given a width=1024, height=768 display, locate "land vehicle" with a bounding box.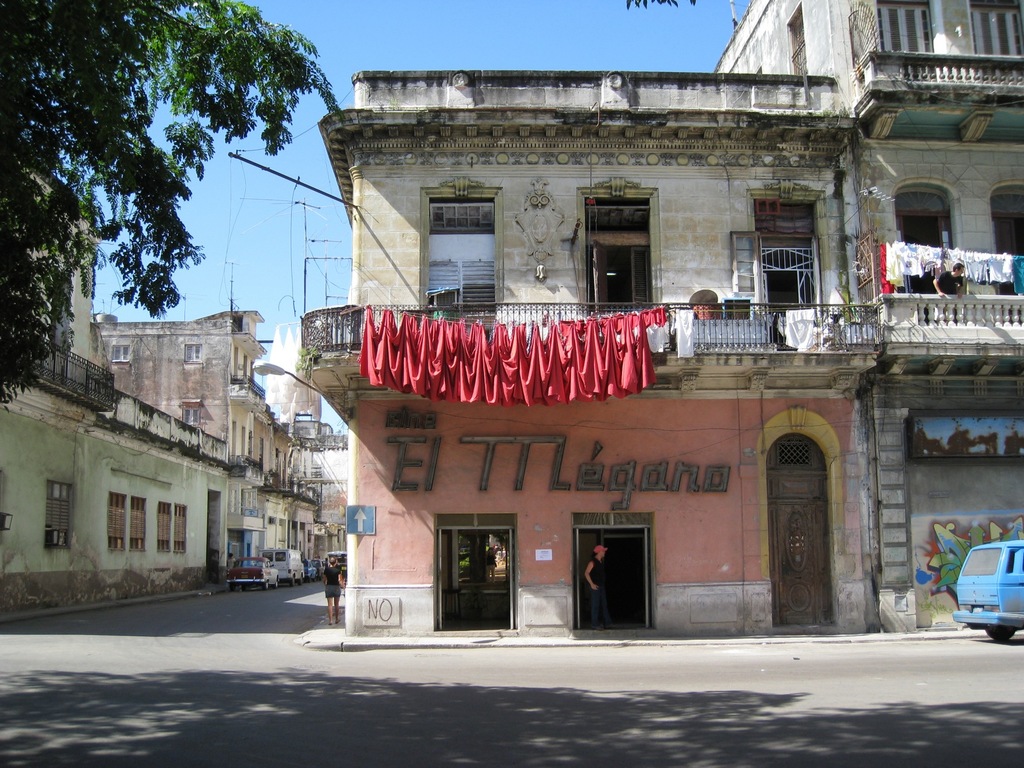
Located: (x1=300, y1=556, x2=311, y2=580).
